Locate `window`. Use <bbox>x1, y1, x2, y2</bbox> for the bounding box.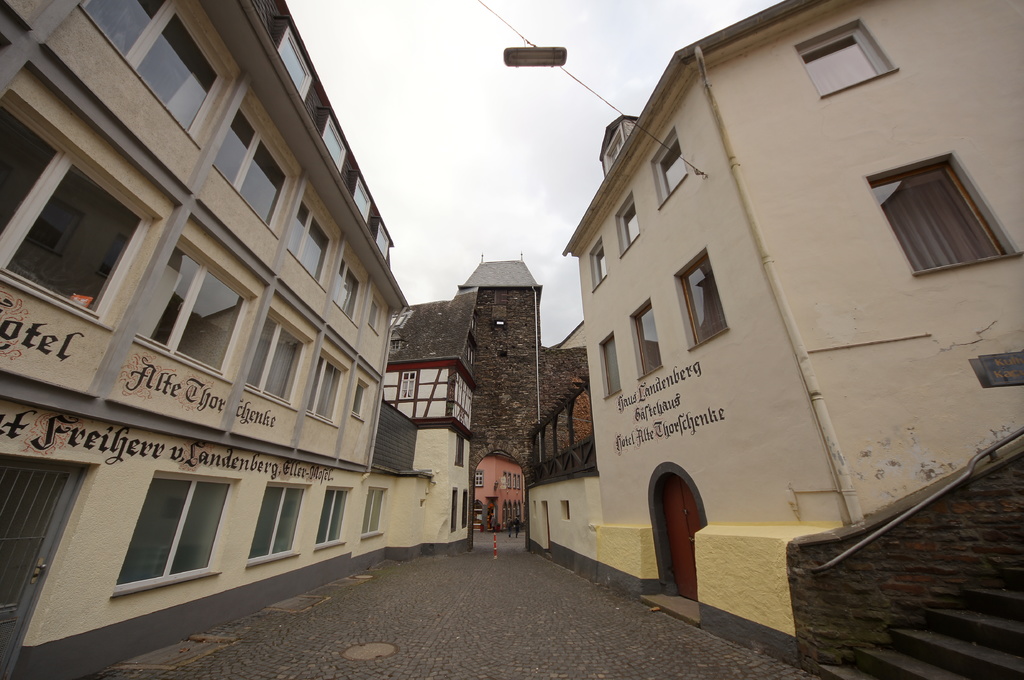
<bbox>400, 371, 413, 402</bbox>.
